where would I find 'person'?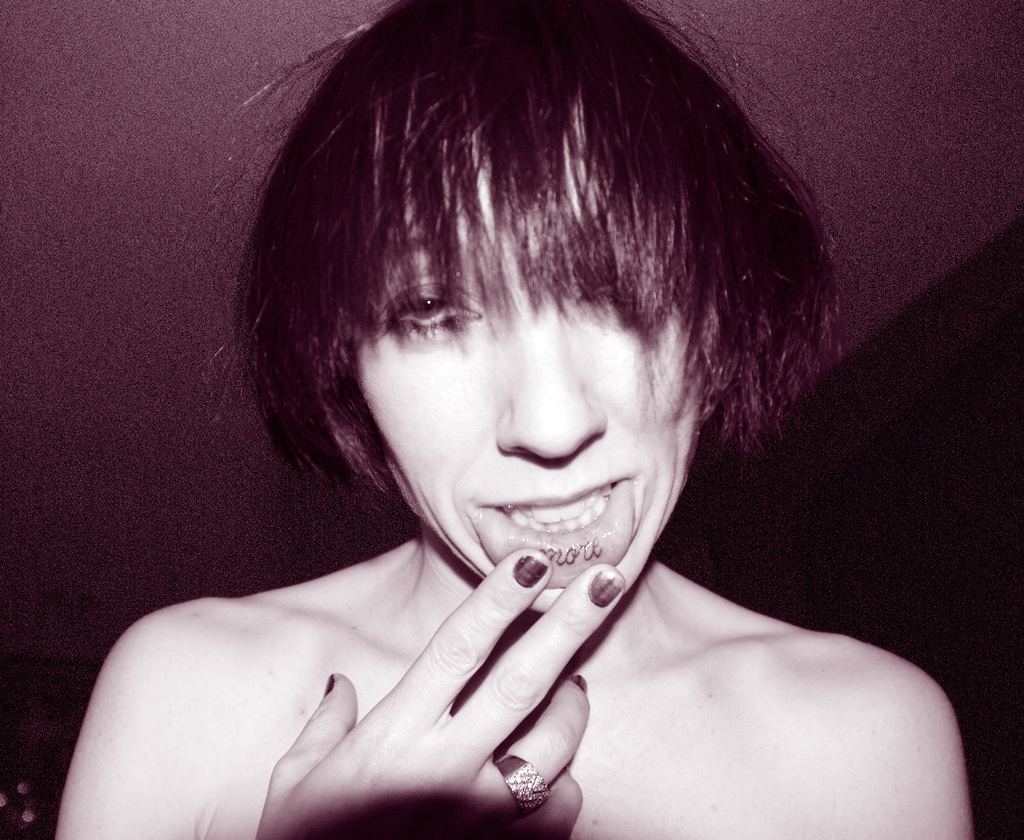
At [left=72, top=0, right=905, bottom=825].
